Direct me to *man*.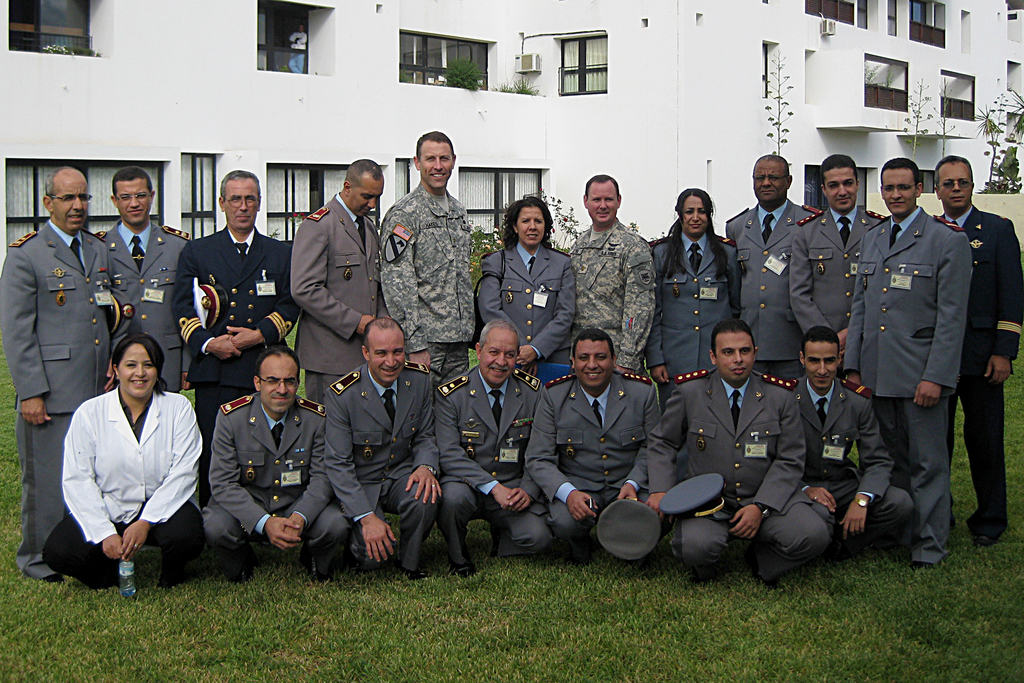
Direction: (847, 140, 982, 572).
